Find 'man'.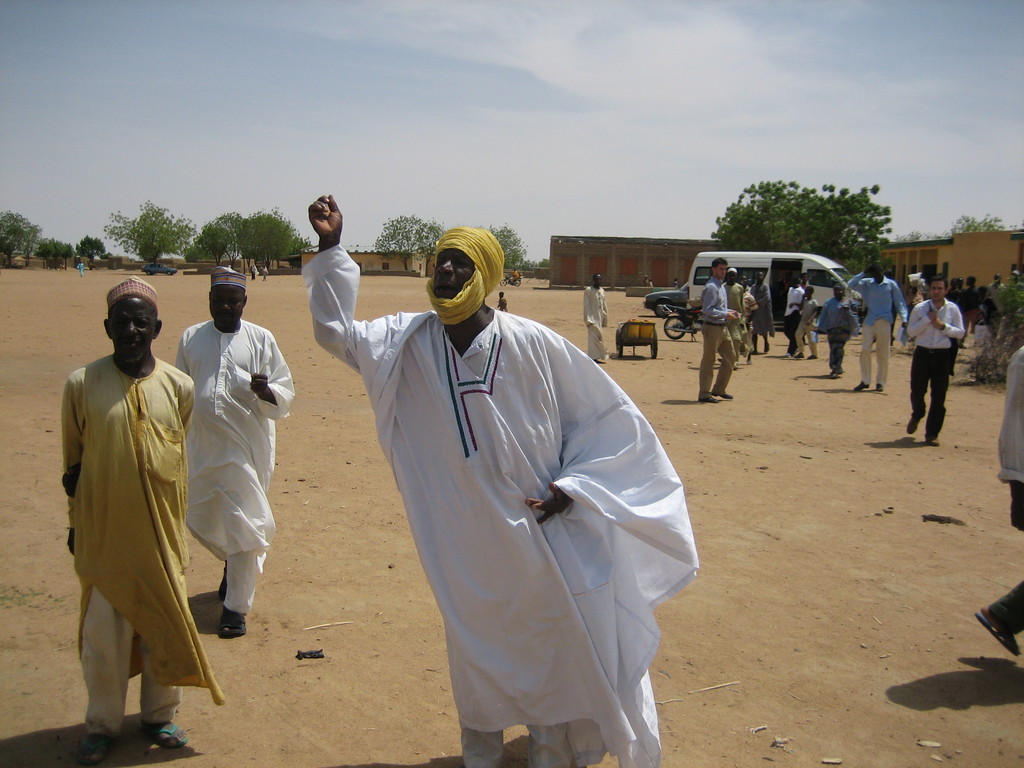
box=[582, 273, 608, 363].
